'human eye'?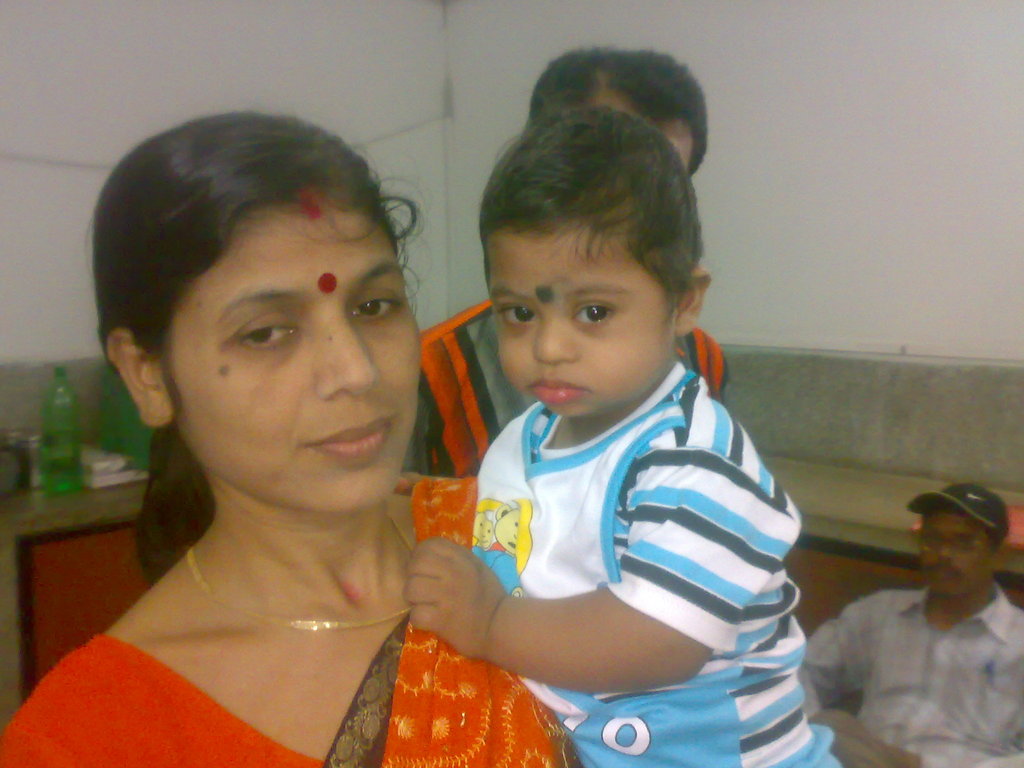
922 536 936 550
